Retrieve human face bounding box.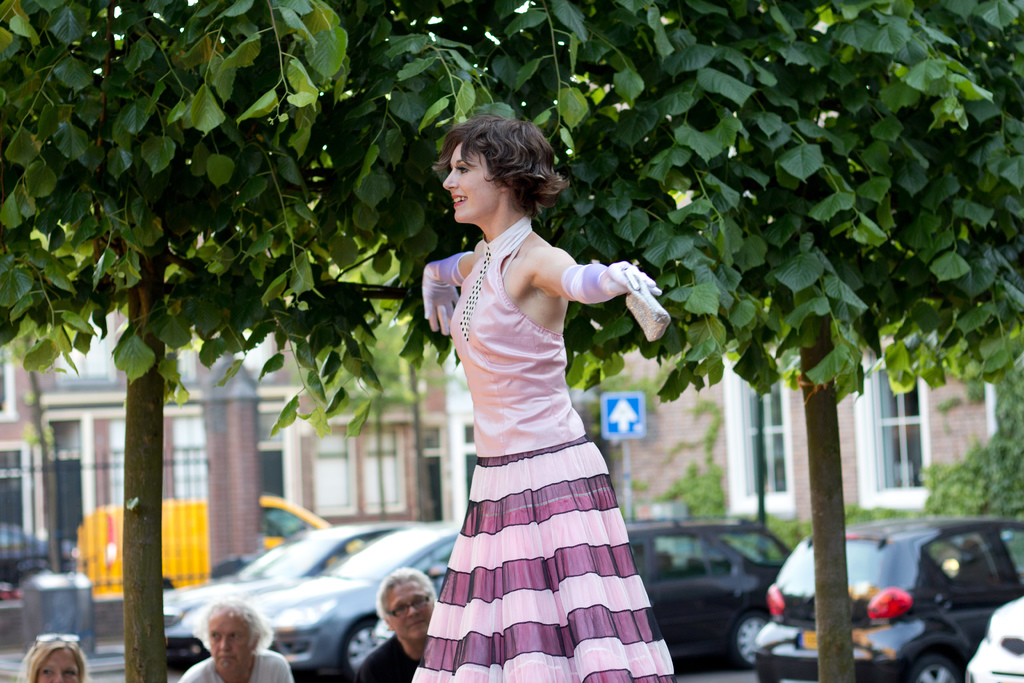
Bounding box: (440,139,498,226).
